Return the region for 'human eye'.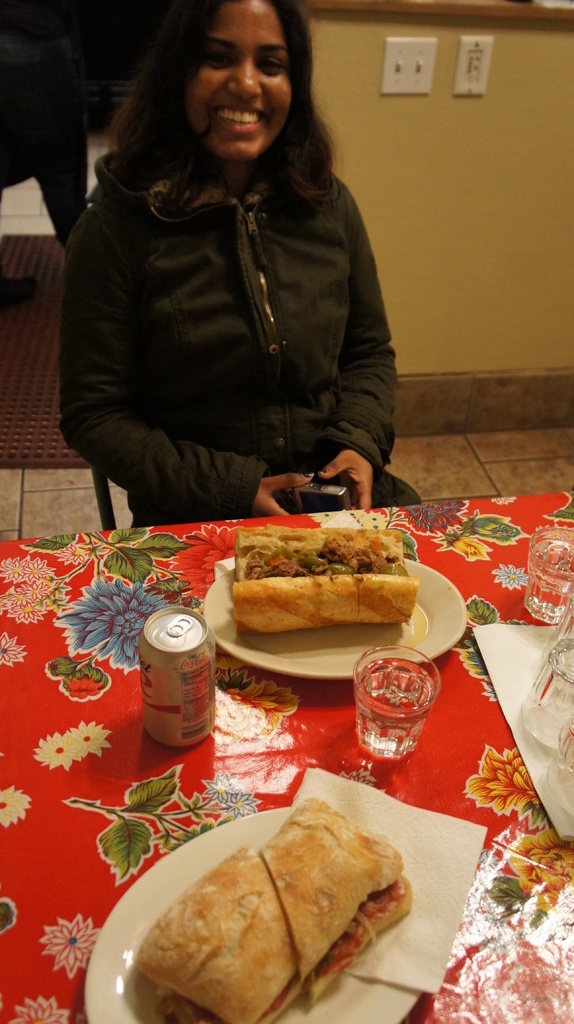
x1=204 y1=48 x2=234 y2=70.
